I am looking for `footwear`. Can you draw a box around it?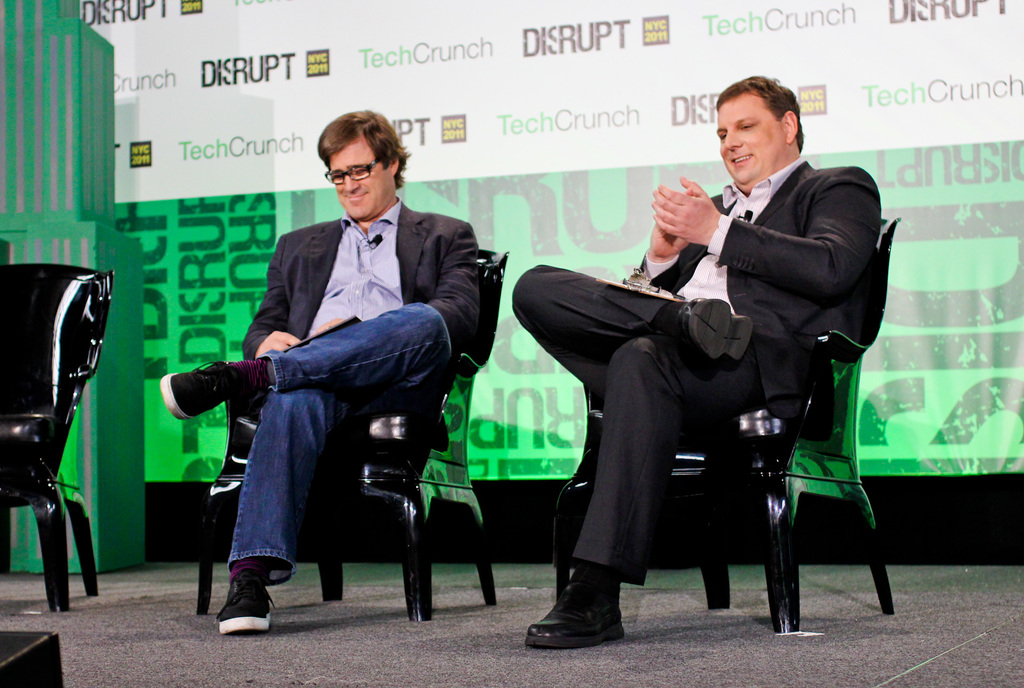
Sure, the bounding box is detection(164, 351, 241, 417).
